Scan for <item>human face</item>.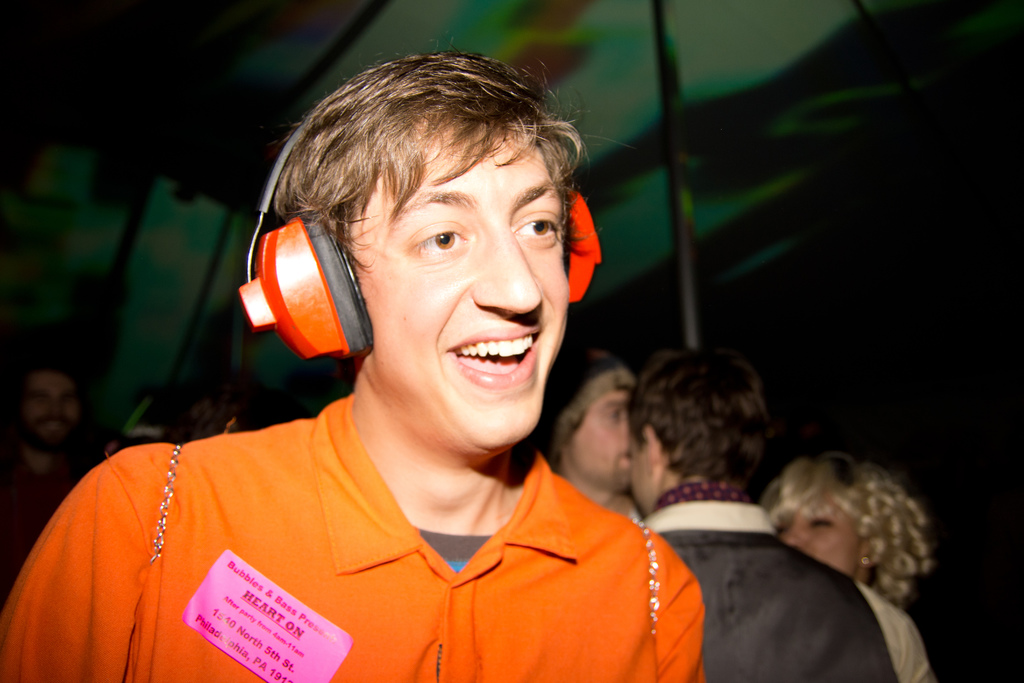
Scan result: 355:126:560:454.
